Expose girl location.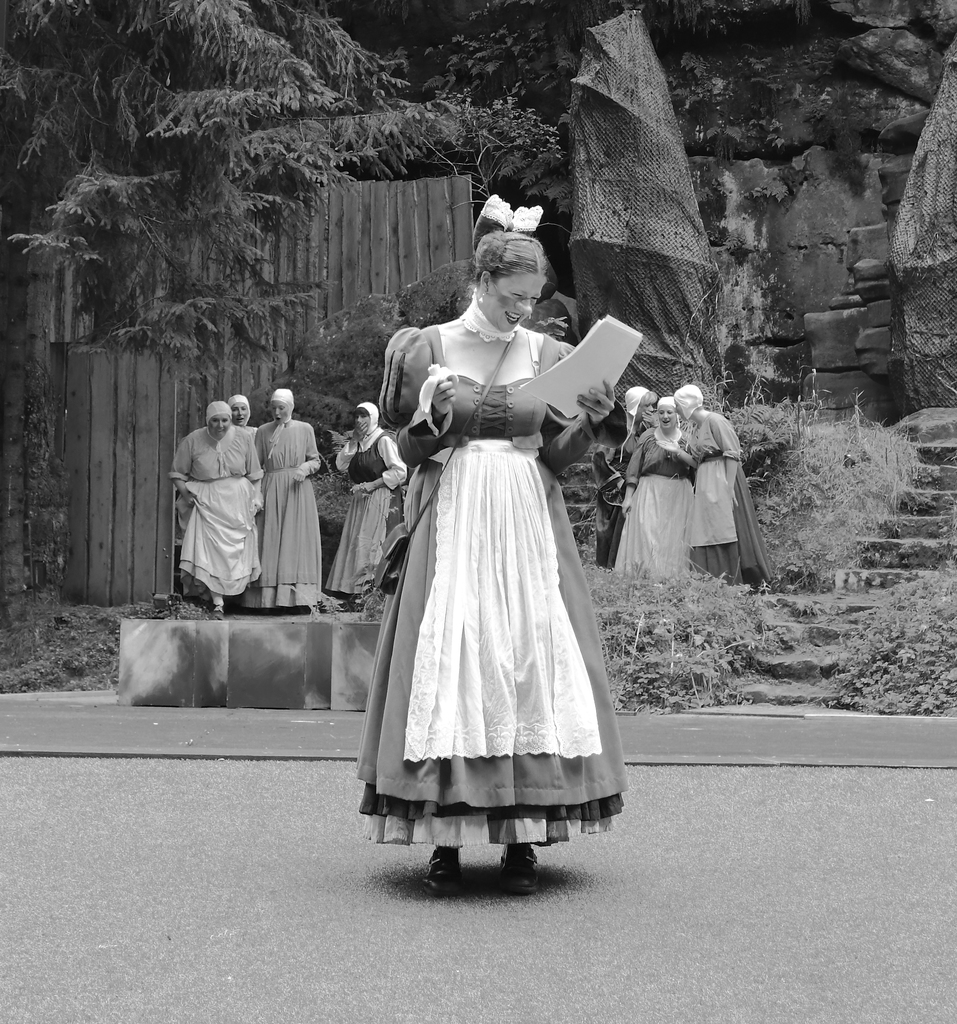
Exposed at [x1=334, y1=400, x2=405, y2=600].
